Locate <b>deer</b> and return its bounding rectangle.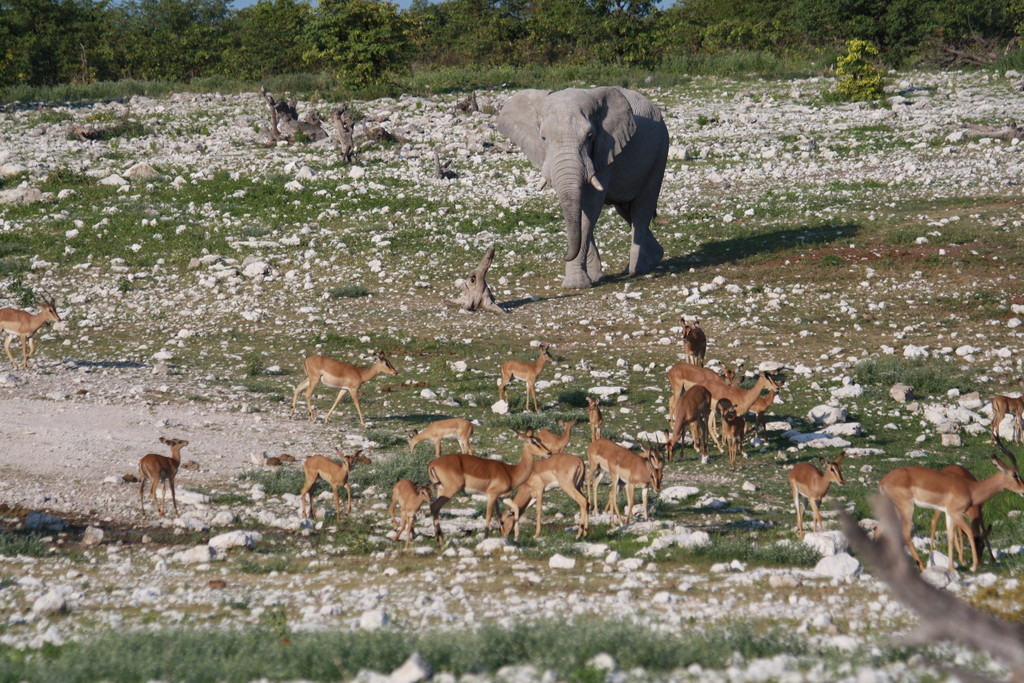
{"left": 787, "top": 452, "right": 844, "bottom": 531}.
